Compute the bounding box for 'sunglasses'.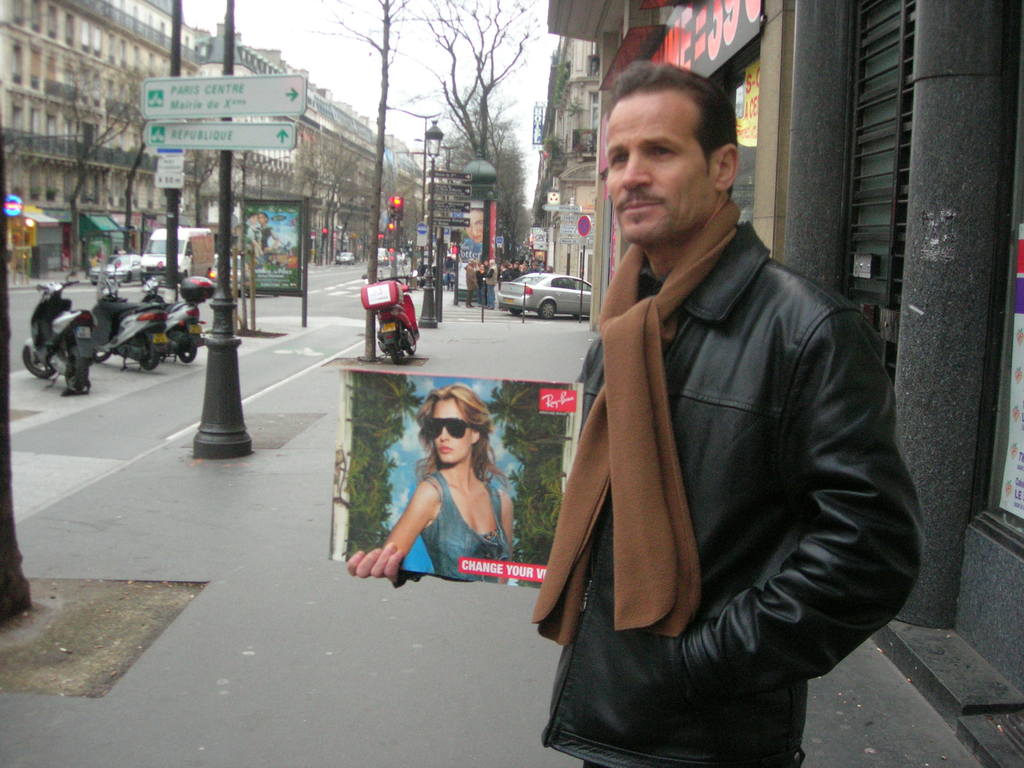
bbox(426, 417, 480, 439).
